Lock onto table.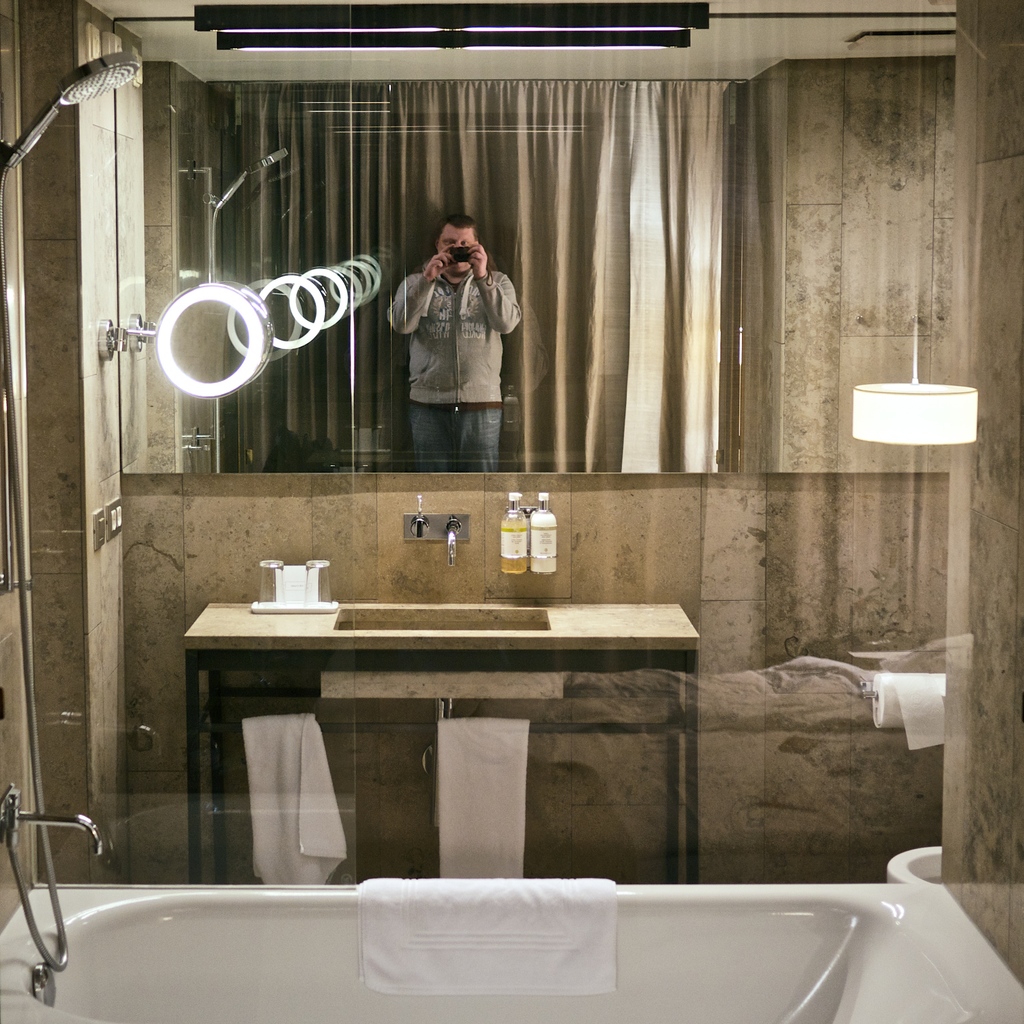
Locked: (x1=159, y1=571, x2=751, y2=886).
